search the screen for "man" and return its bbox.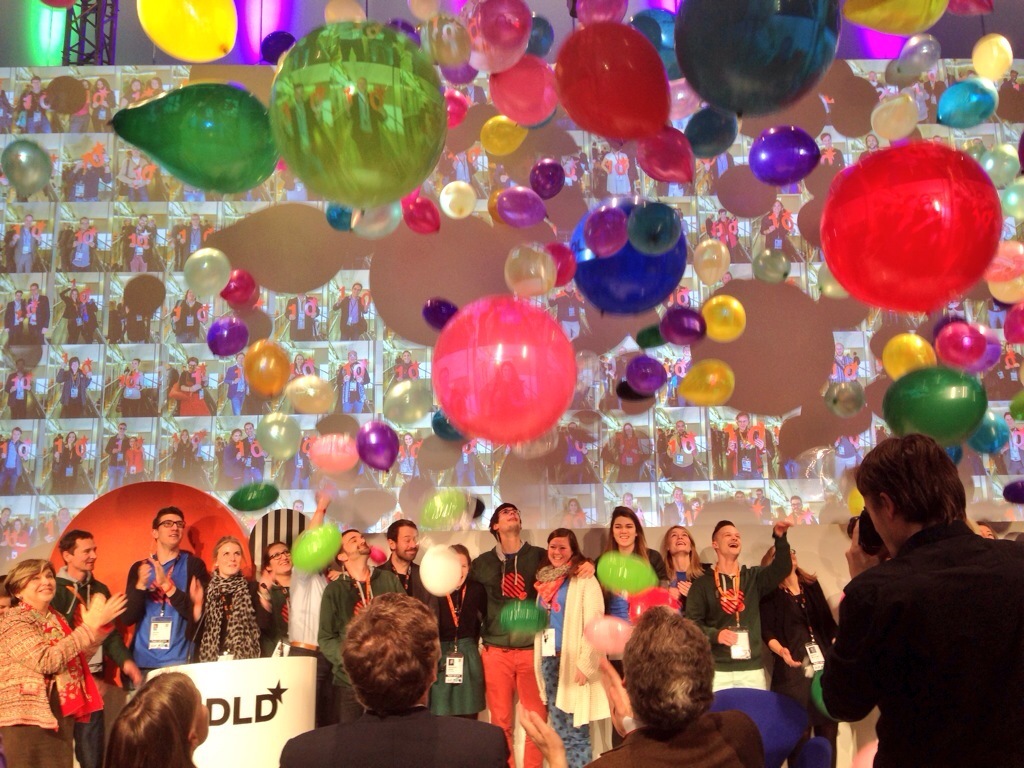
Found: crop(829, 342, 851, 388).
